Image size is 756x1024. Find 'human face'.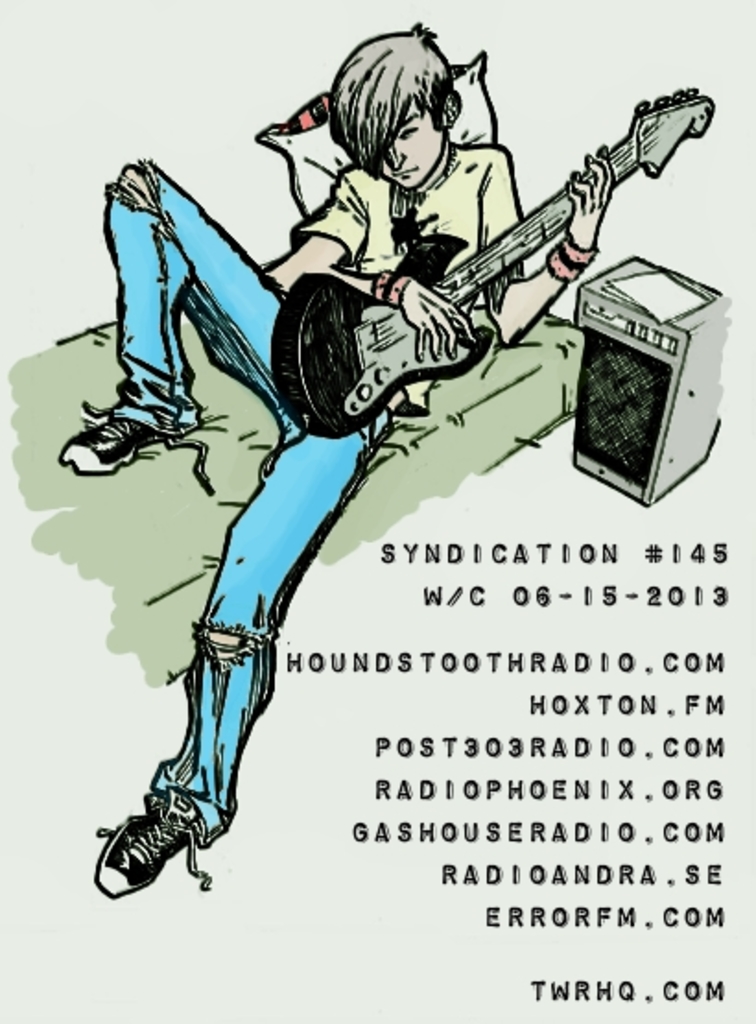
region(376, 107, 444, 192).
